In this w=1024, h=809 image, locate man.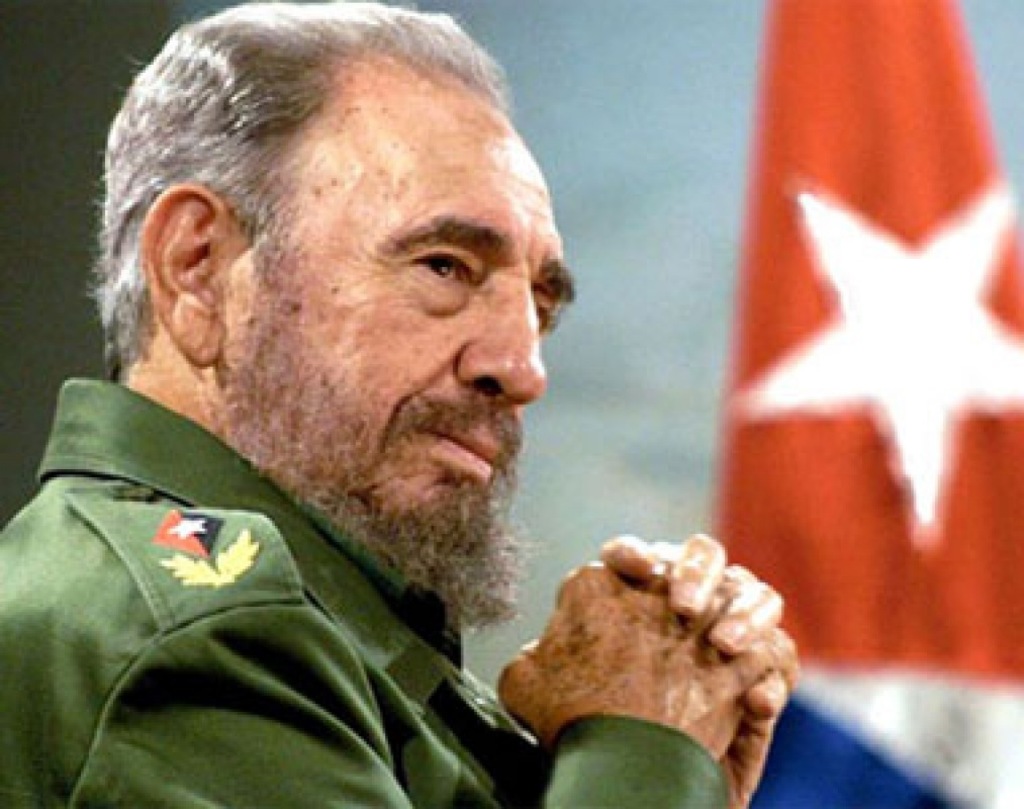
Bounding box: (0, 21, 730, 808).
